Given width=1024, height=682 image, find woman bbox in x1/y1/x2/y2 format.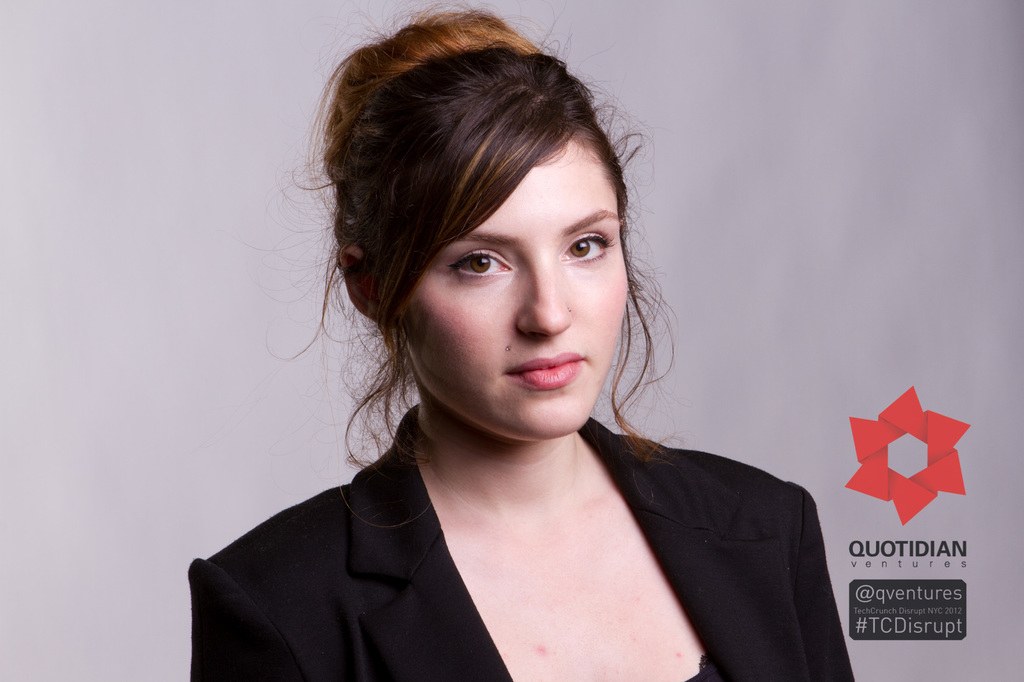
191/0/860/681.
